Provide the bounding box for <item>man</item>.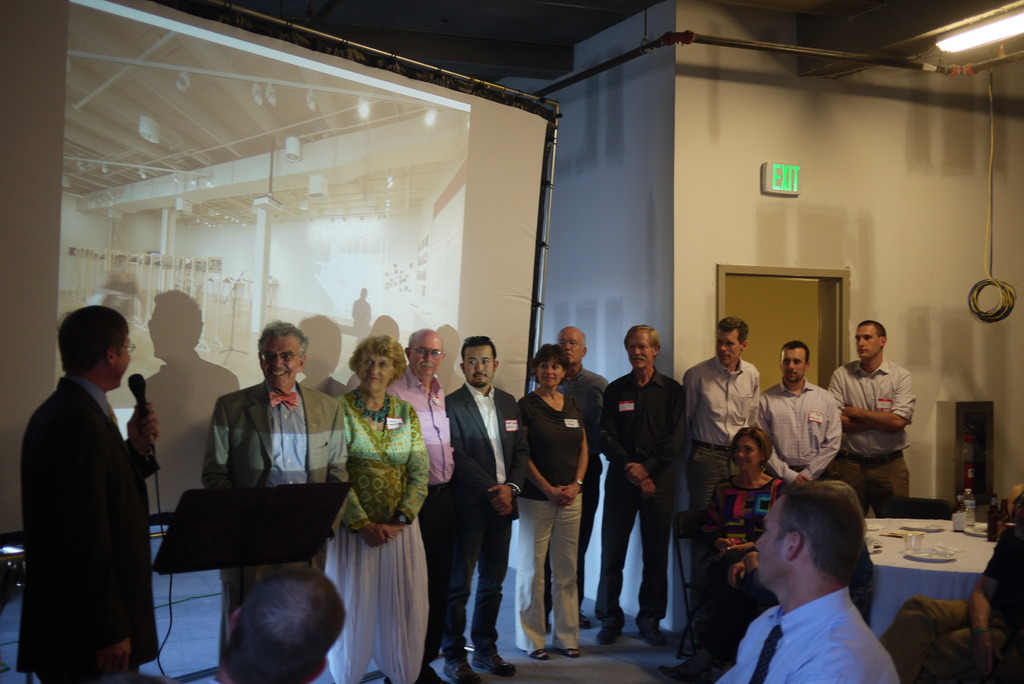
left=204, top=313, right=365, bottom=620.
